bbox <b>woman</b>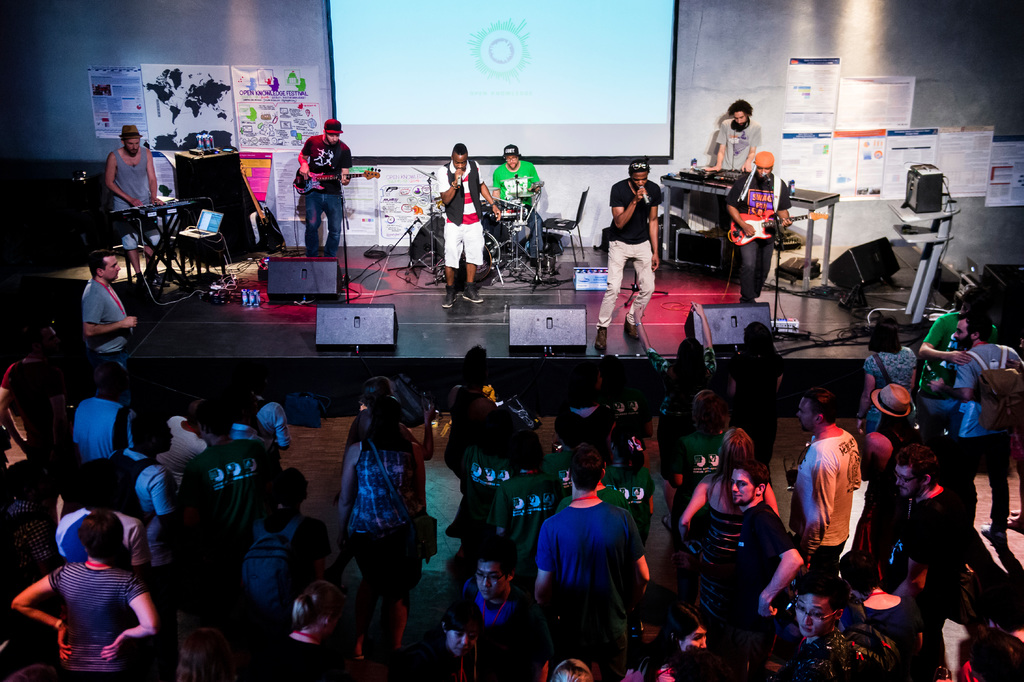
(left=729, top=320, right=783, bottom=469)
